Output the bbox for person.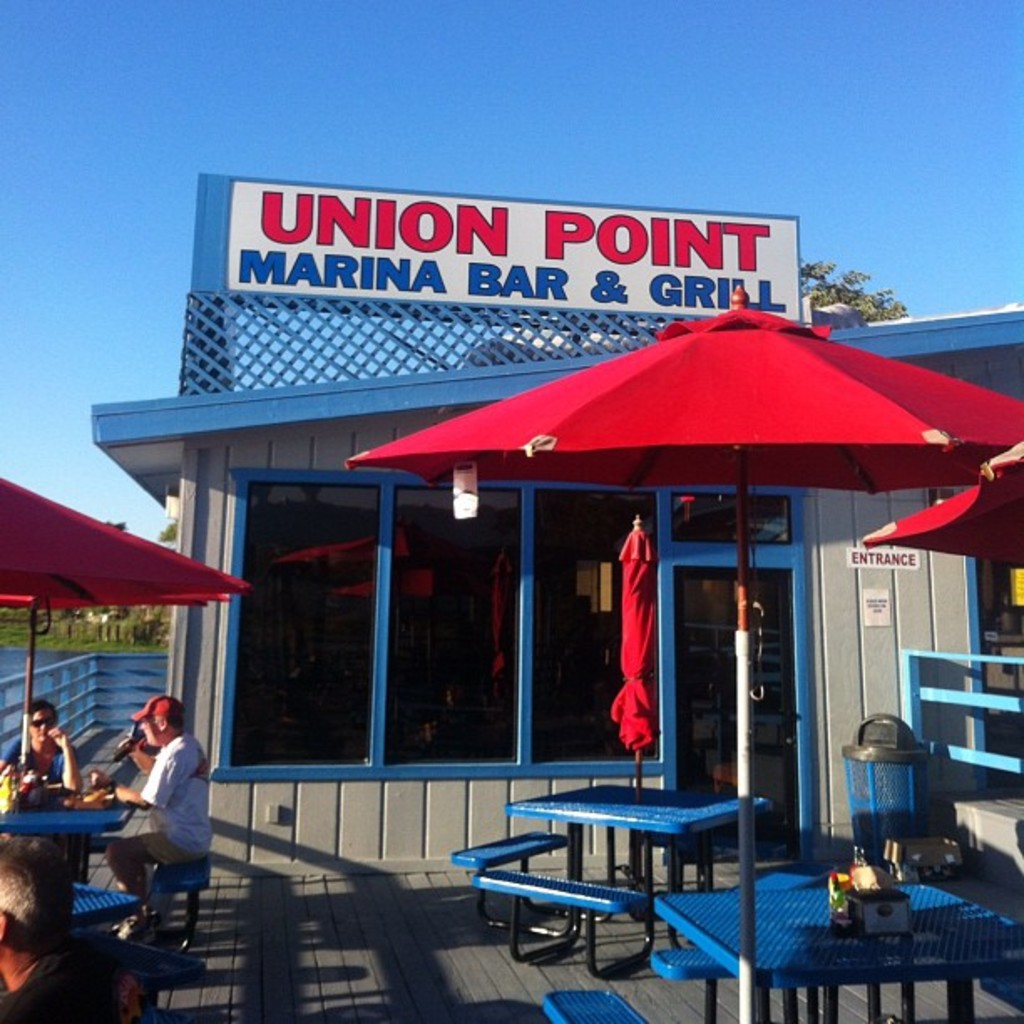
97:676:197:970.
